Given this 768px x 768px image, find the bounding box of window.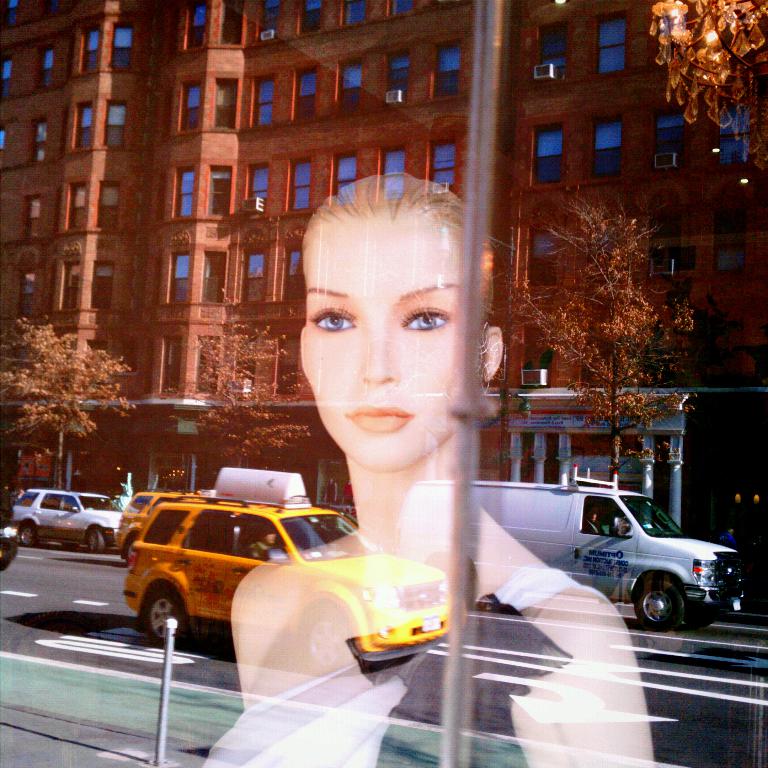
<bbox>87, 264, 119, 315</bbox>.
